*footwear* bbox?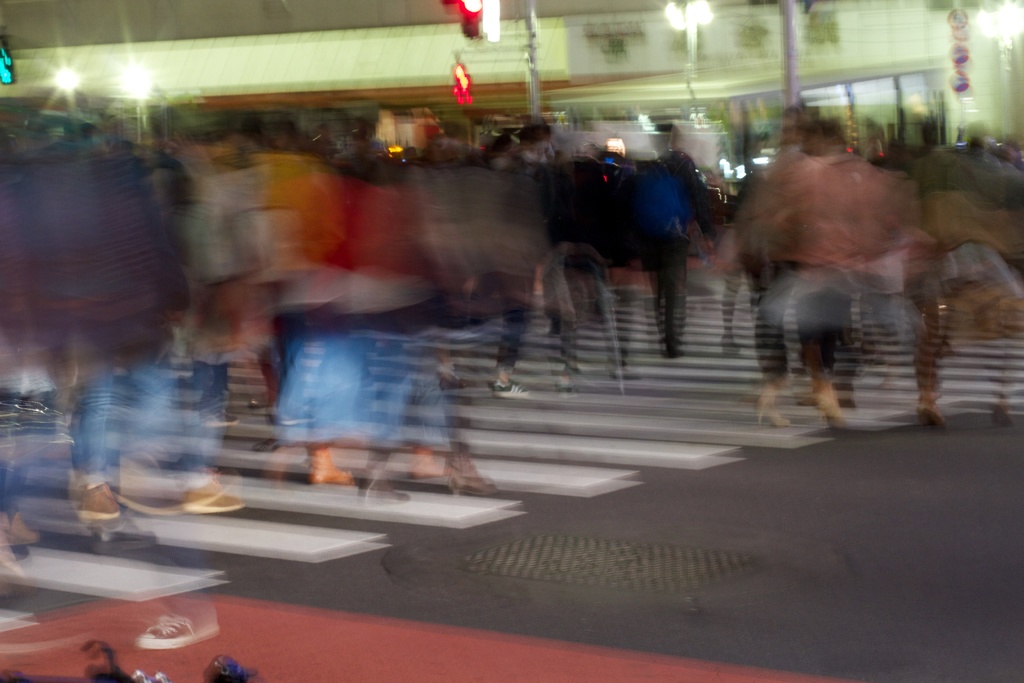
crop(0, 511, 40, 539)
